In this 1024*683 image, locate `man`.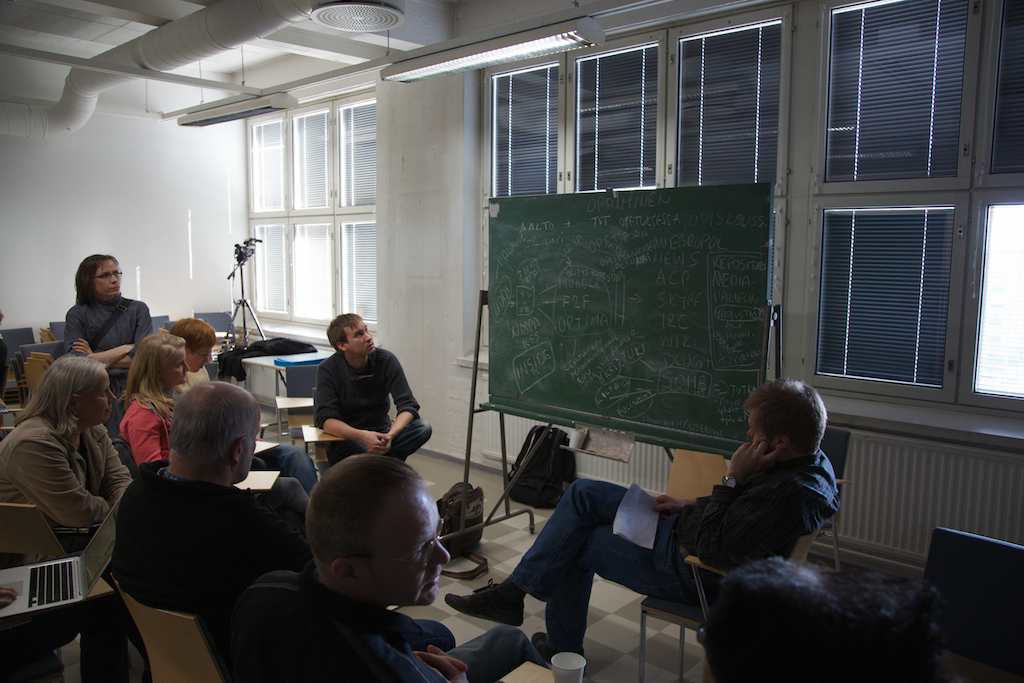
Bounding box: <region>208, 458, 555, 682</region>.
